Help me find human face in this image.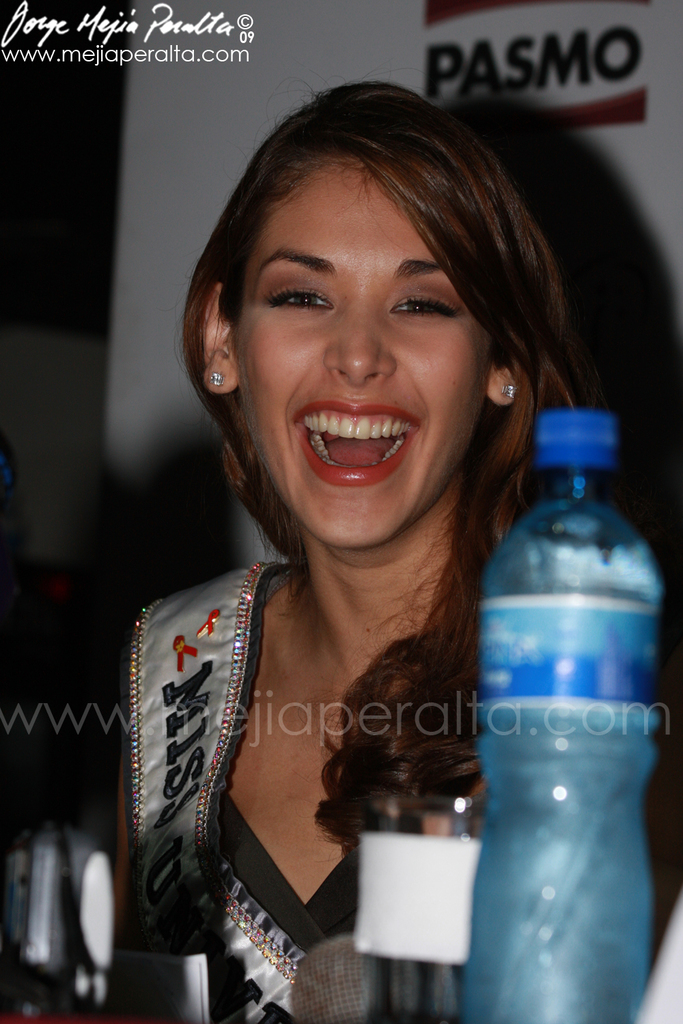
Found it: bbox=[232, 161, 502, 552].
